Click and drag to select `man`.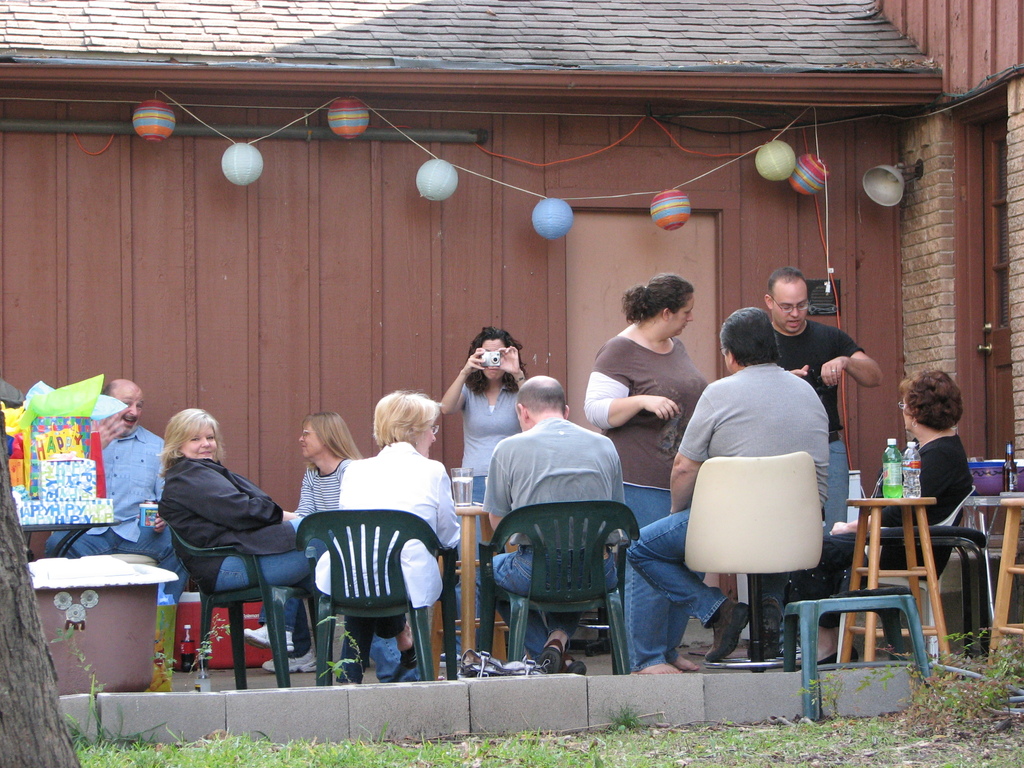
Selection: rect(632, 304, 829, 661).
